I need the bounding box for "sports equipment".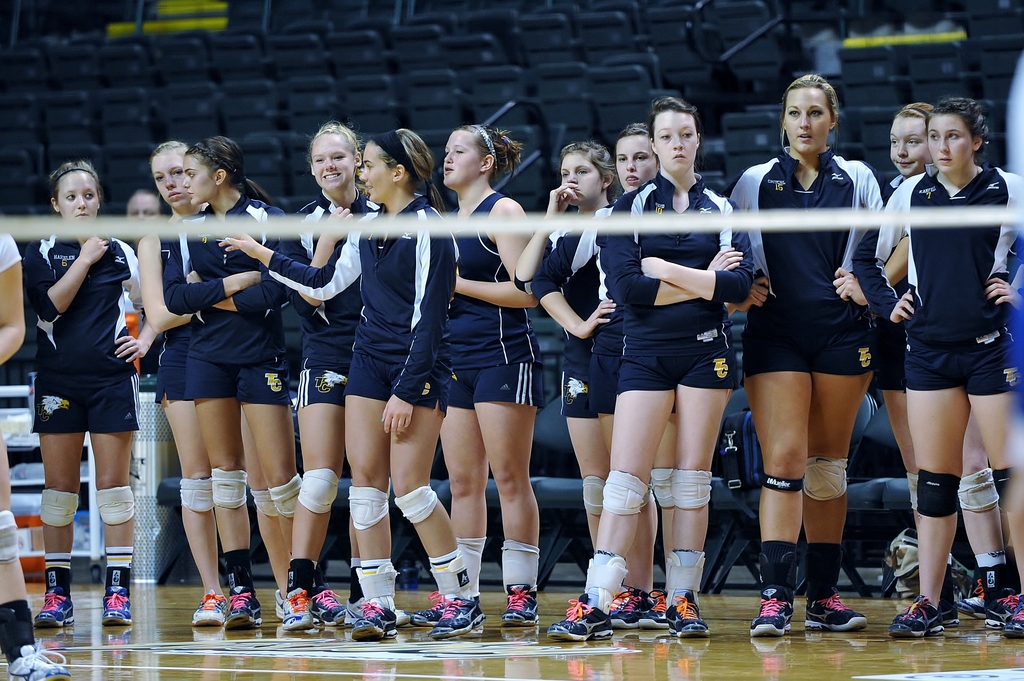
Here it is: (906, 472, 917, 513).
